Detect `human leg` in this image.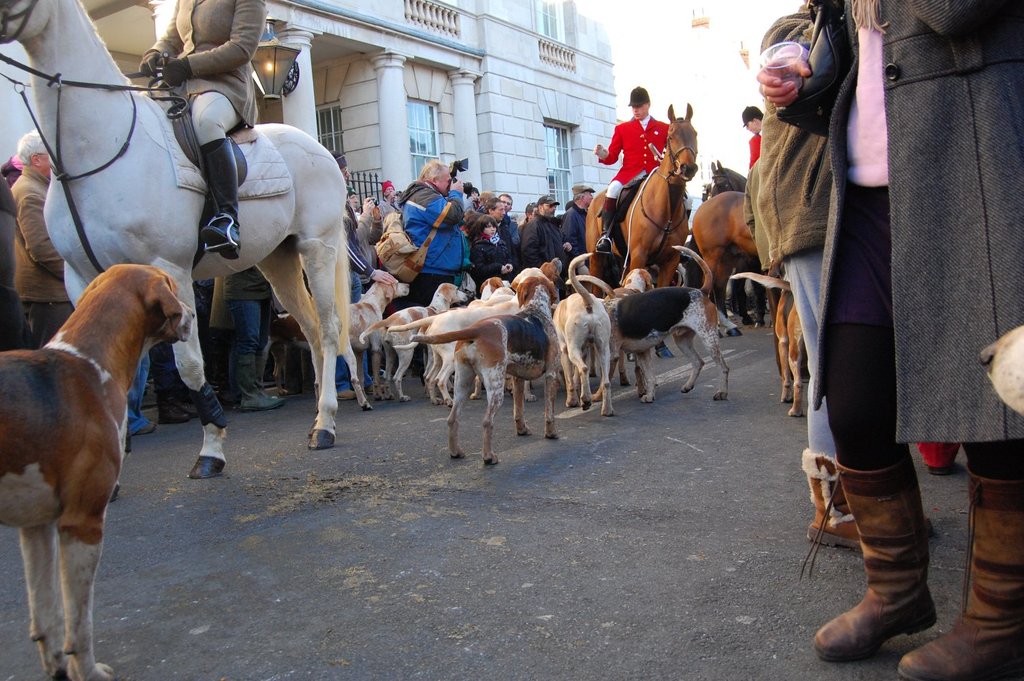
Detection: Rect(812, 174, 940, 663).
